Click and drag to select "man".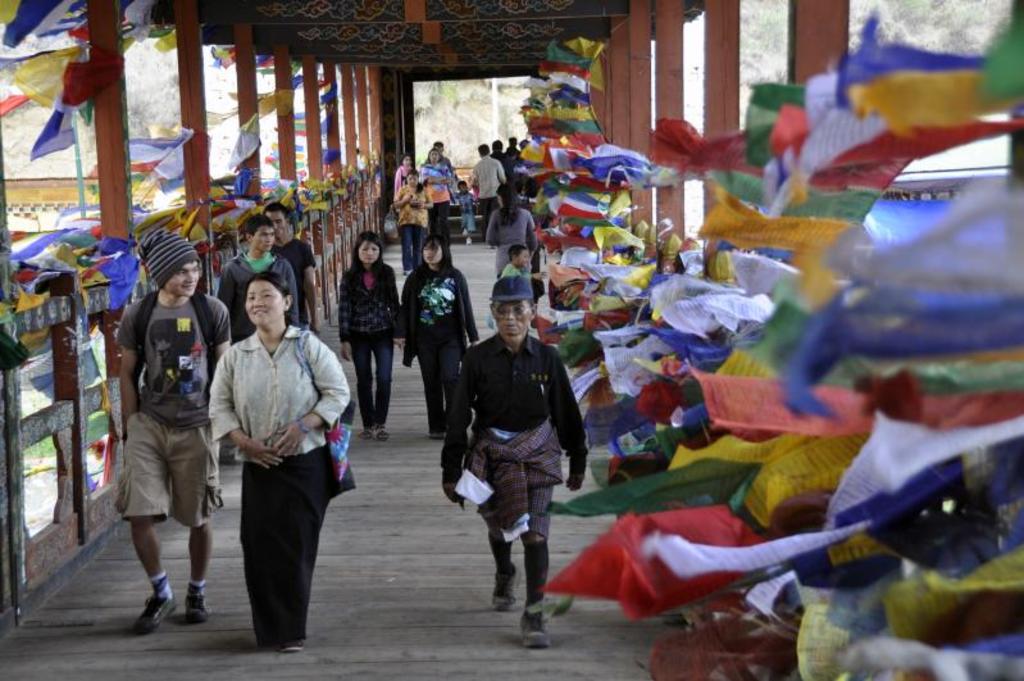
Selection: x1=260, y1=203, x2=319, y2=333.
